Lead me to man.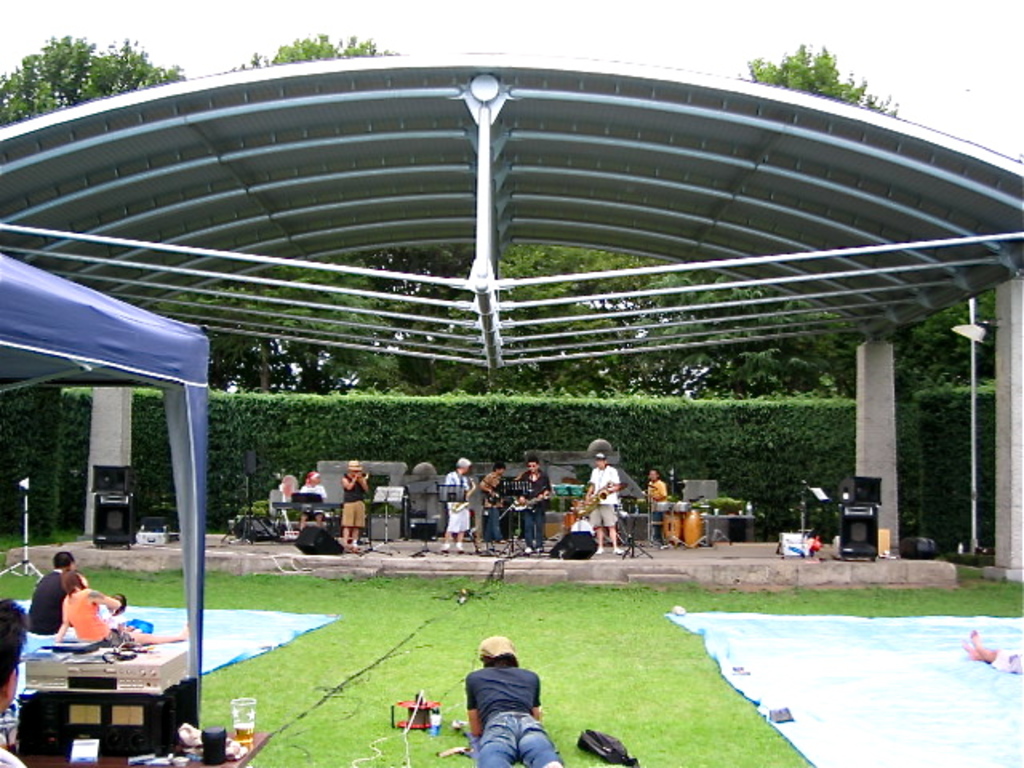
Lead to box=[648, 461, 674, 539].
